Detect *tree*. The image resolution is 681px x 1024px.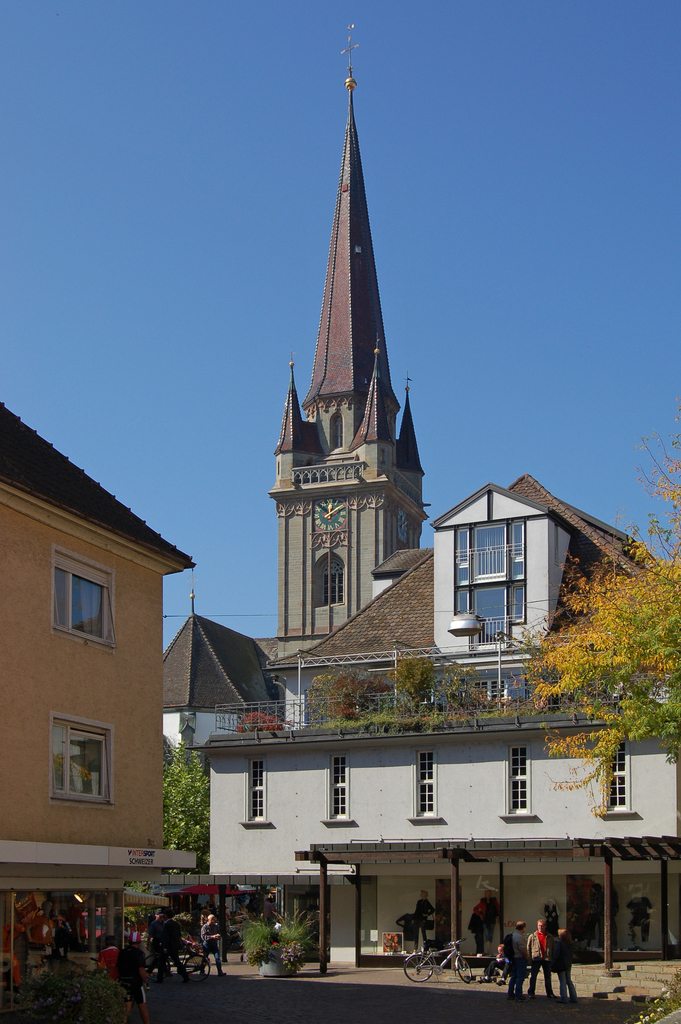
x1=160, y1=739, x2=207, y2=863.
